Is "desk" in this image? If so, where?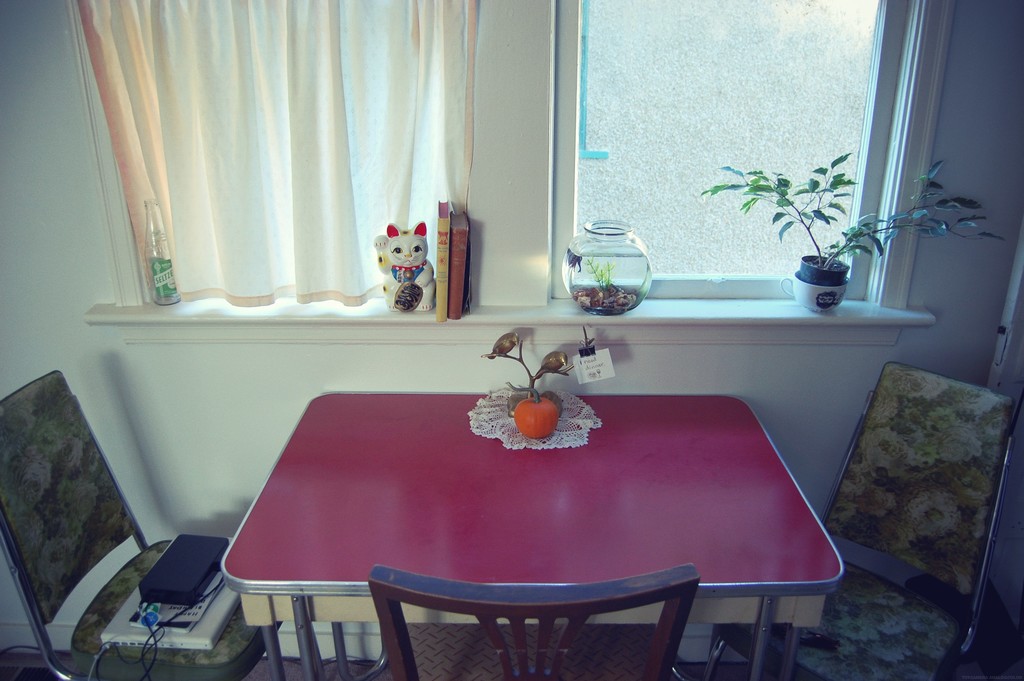
Yes, at box=[145, 350, 899, 680].
